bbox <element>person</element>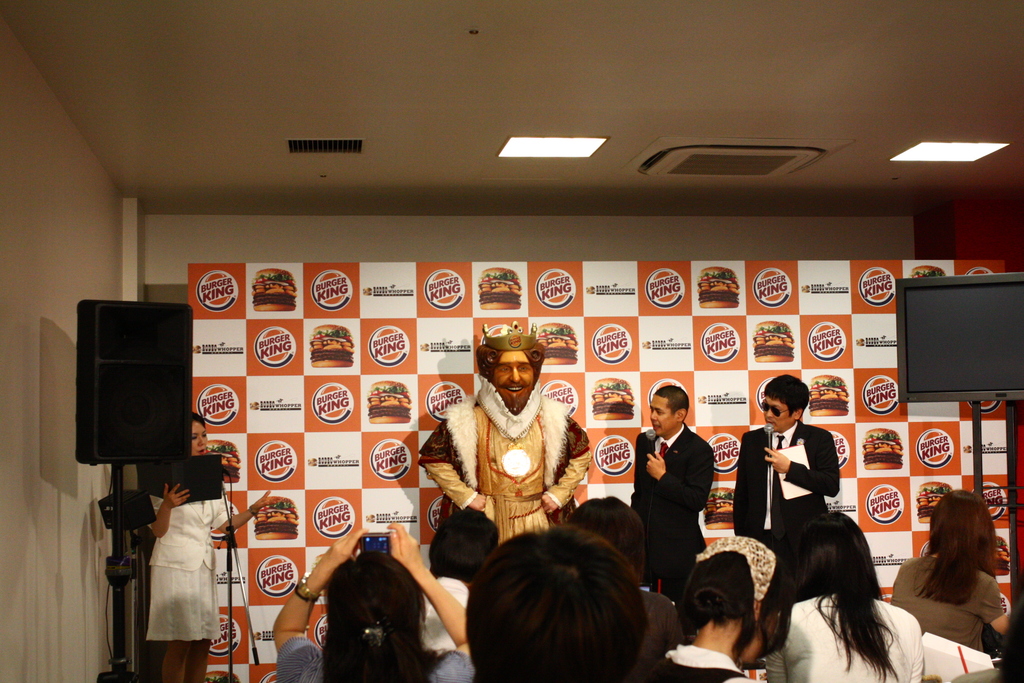
[645, 388, 727, 600]
